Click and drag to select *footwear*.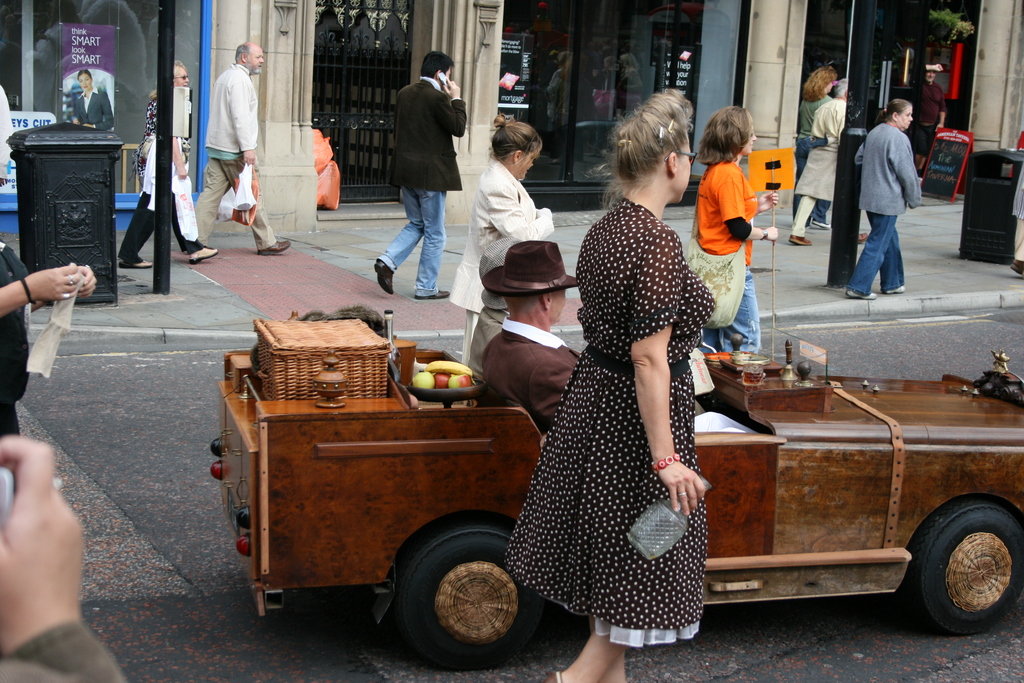
Selection: 847,292,877,304.
